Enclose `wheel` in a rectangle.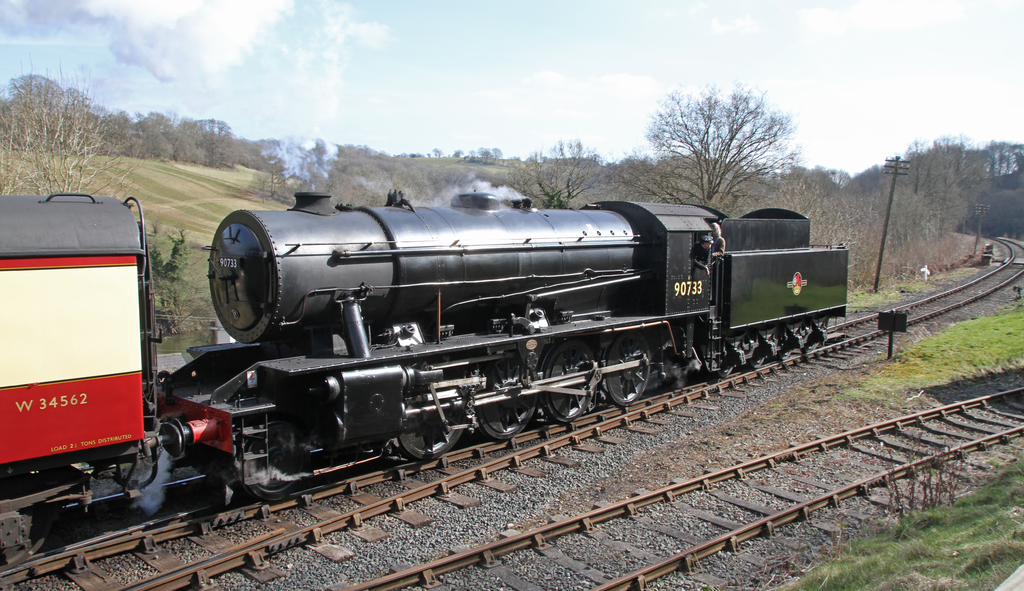
[475, 358, 535, 446].
